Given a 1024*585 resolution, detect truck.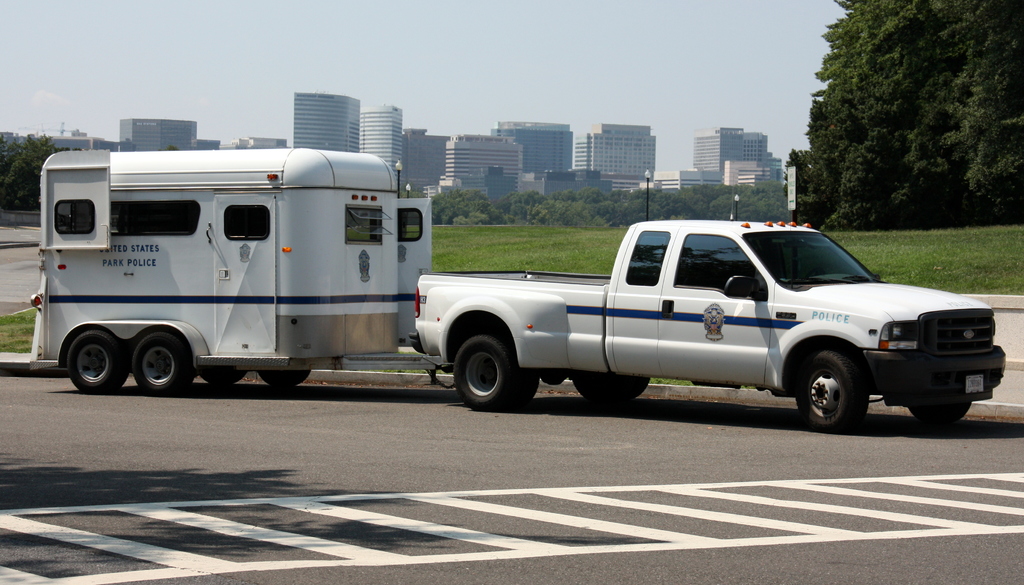
x1=355, y1=212, x2=1023, y2=429.
